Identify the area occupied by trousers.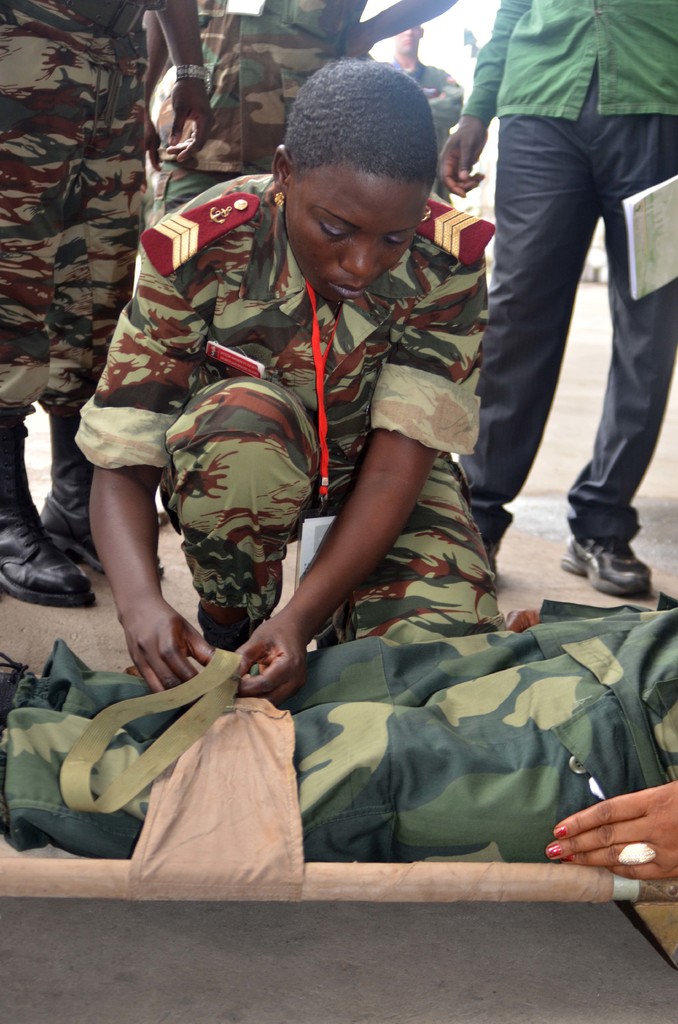
Area: bbox(0, 1, 161, 416).
